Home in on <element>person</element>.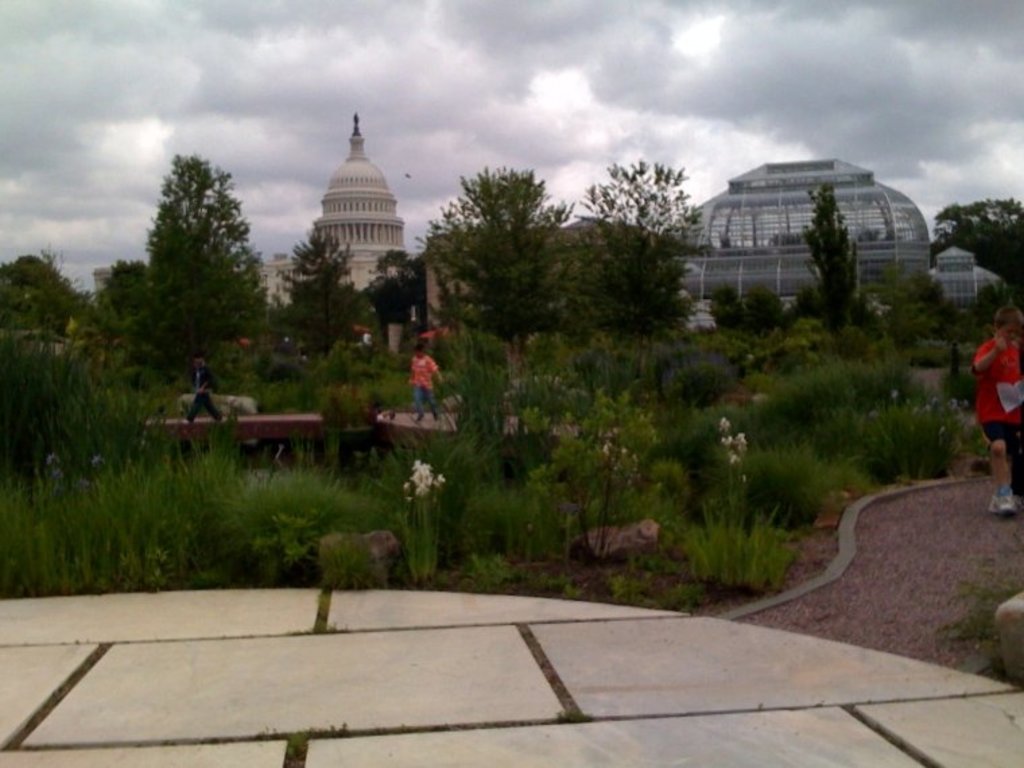
Homed in at 391,315,447,433.
